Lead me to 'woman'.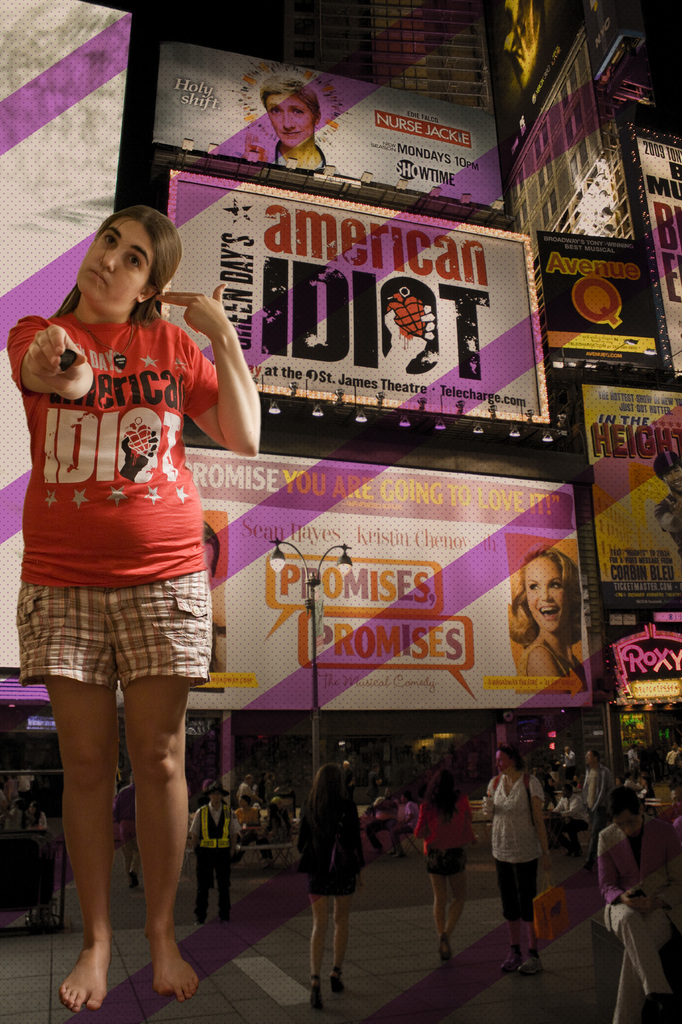
Lead to bbox=(420, 770, 475, 962).
